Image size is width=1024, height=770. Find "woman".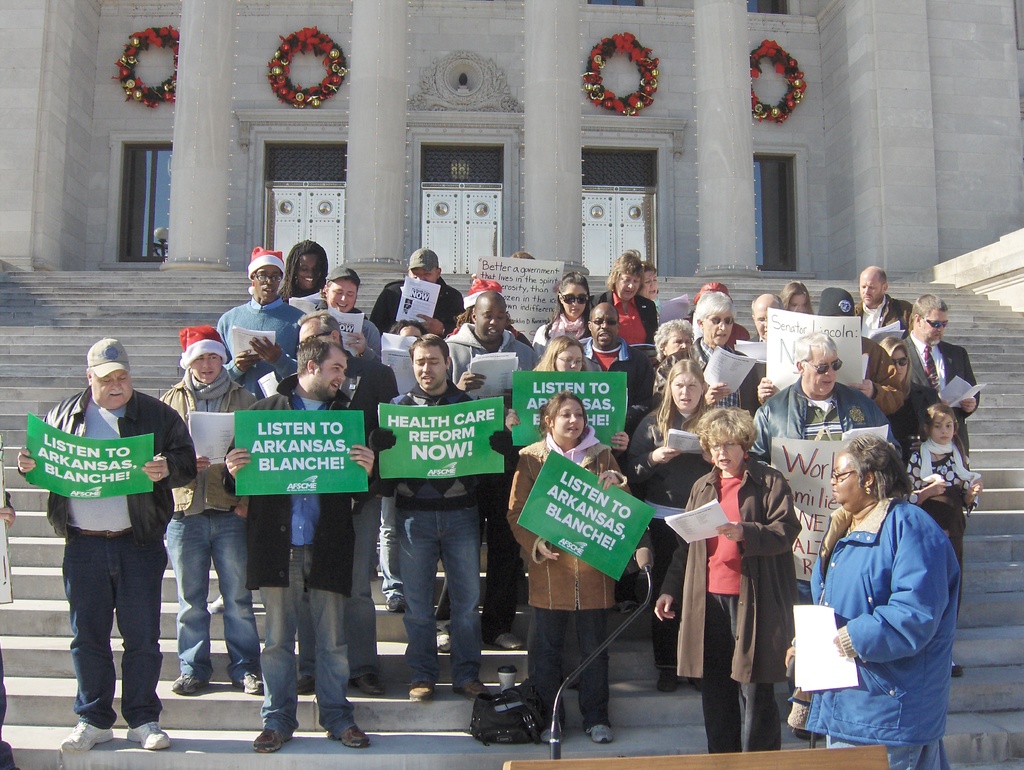
(left=509, top=390, right=634, bottom=740).
